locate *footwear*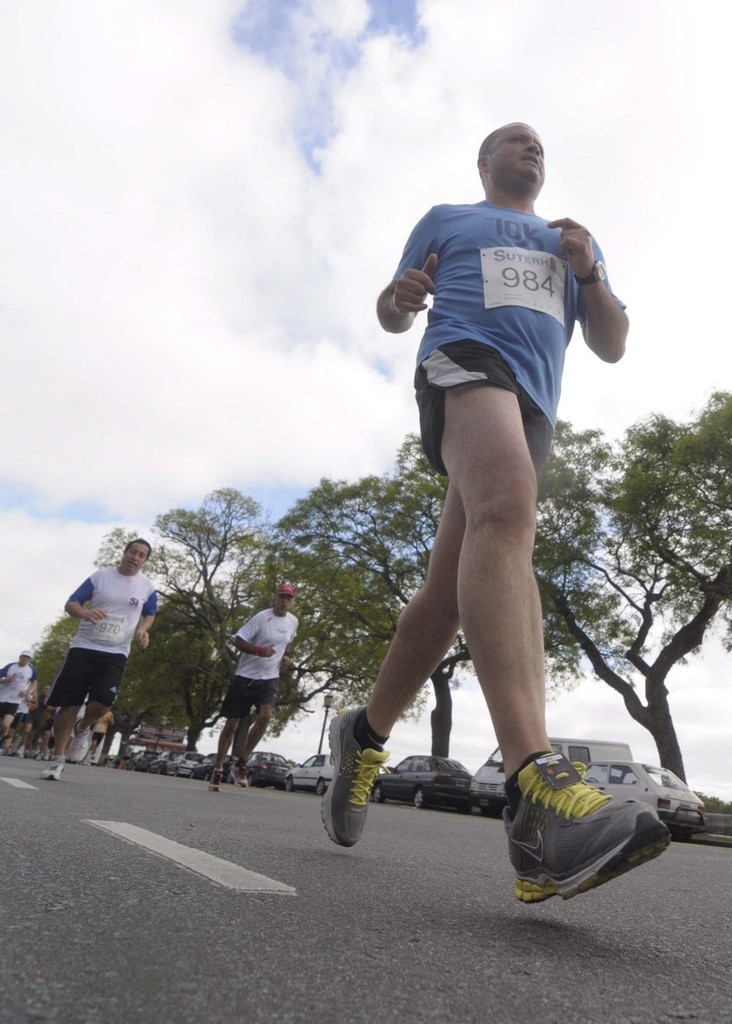
[321, 706, 391, 847]
